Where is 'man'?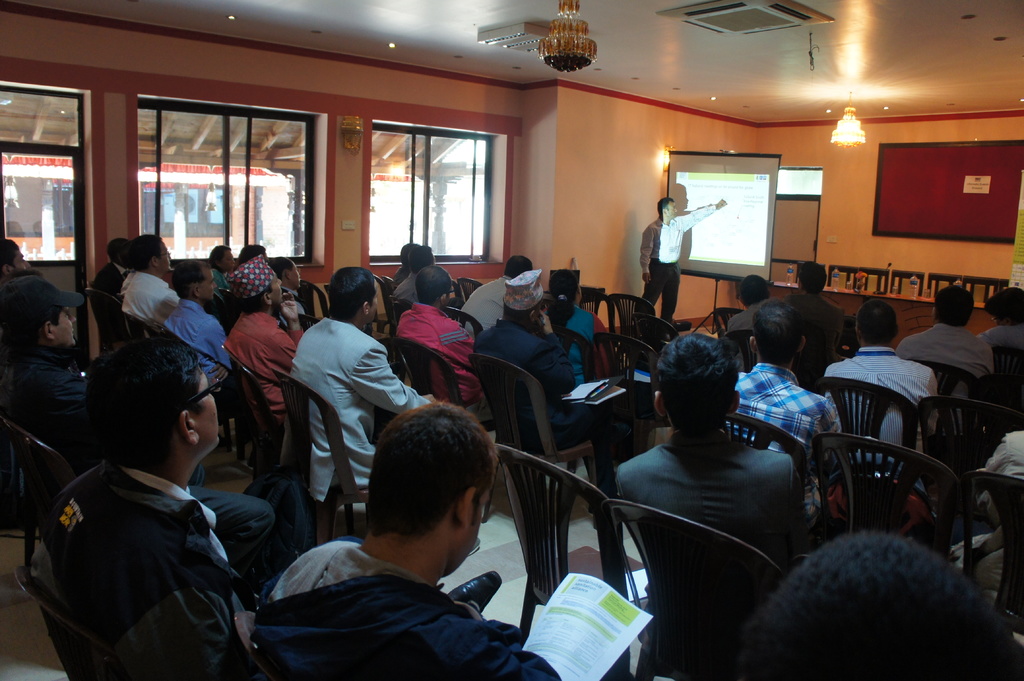
left=459, top=253, right=530, bottom=336.
